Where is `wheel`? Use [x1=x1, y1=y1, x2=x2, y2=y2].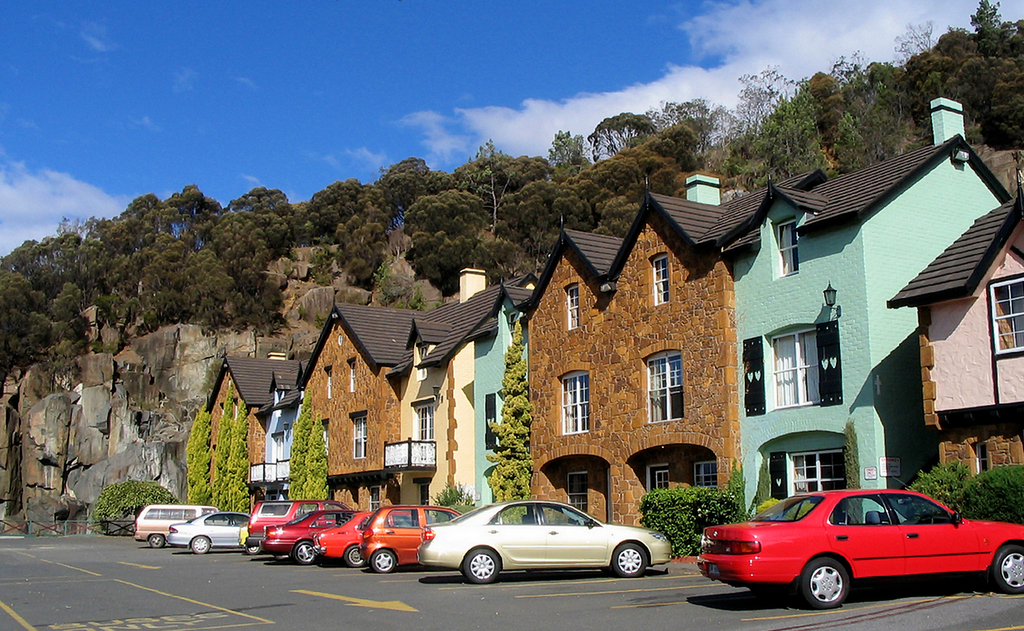
[x1=372, y1=548, x2=395, y2=572].
